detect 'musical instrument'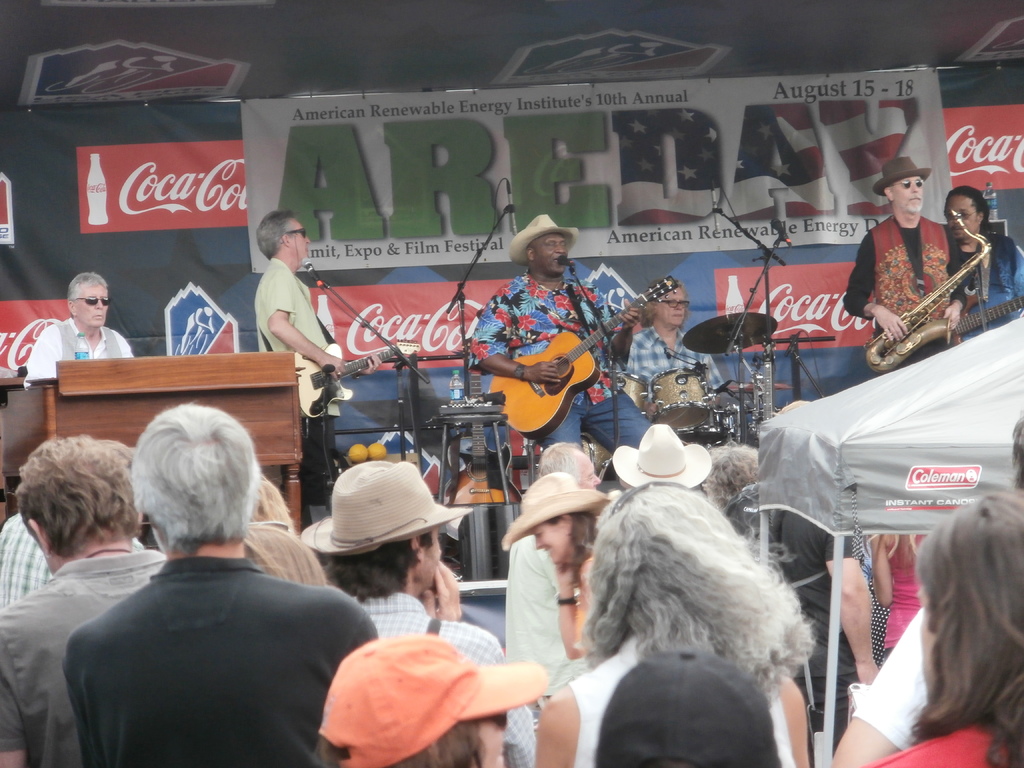
rect(953, 282, 1023, 349)
